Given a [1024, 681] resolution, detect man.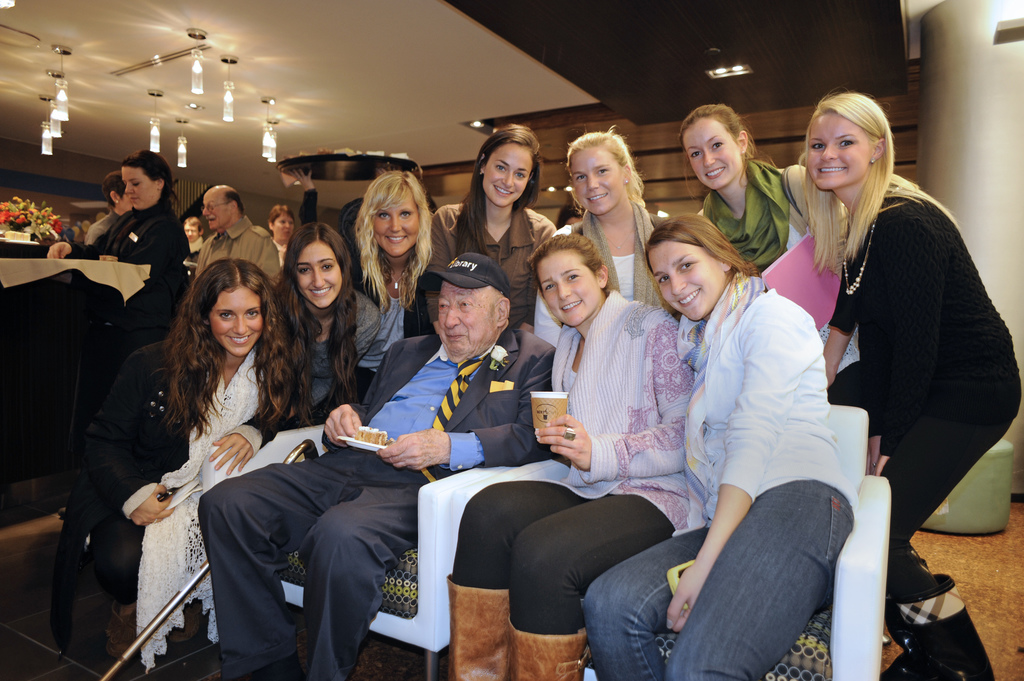
left=194, top=249, right=559, bottom=680.
